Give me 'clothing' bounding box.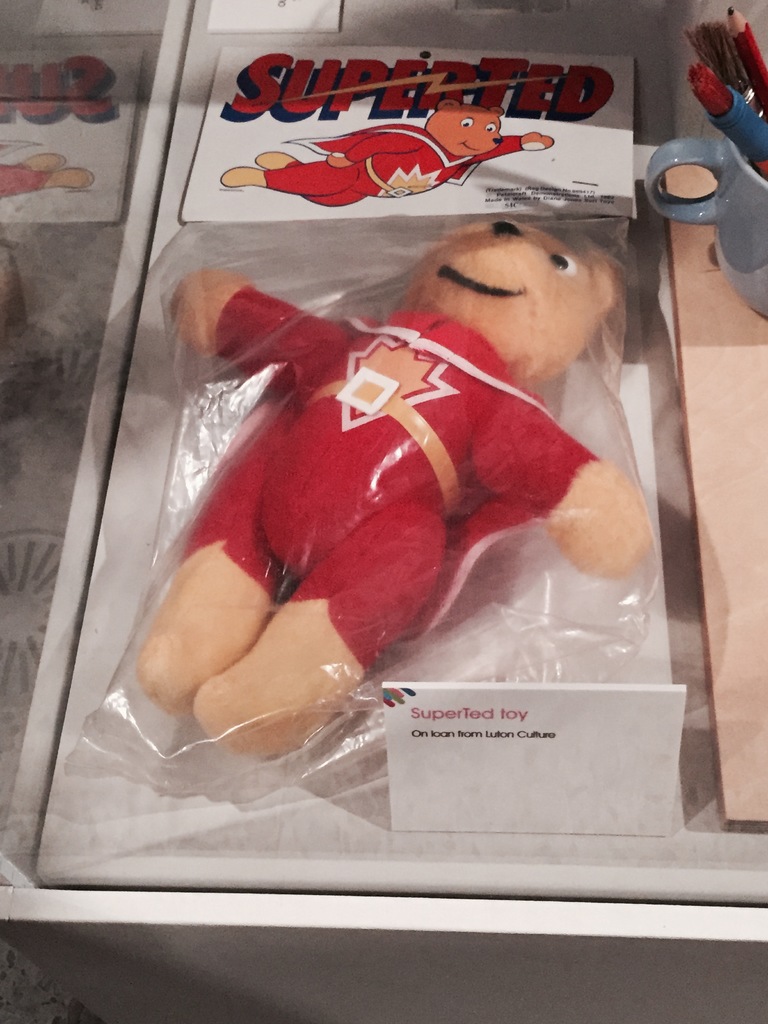
[x1=258, y1=120, x2=531, y2=211].
